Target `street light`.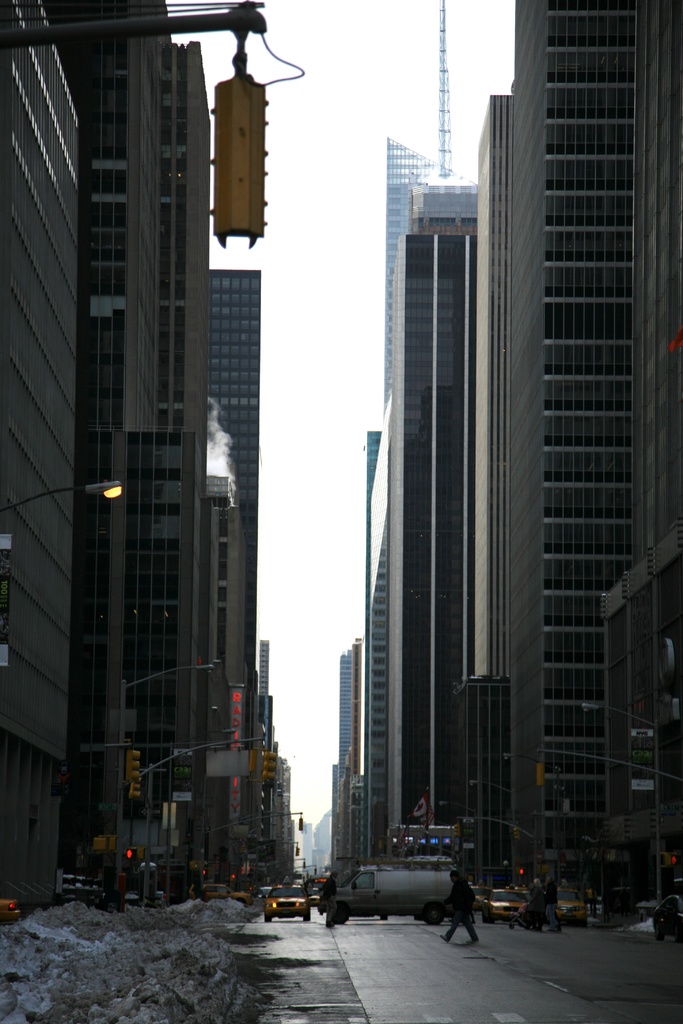
Target region: l=500, t=746, r=561, b=887.
